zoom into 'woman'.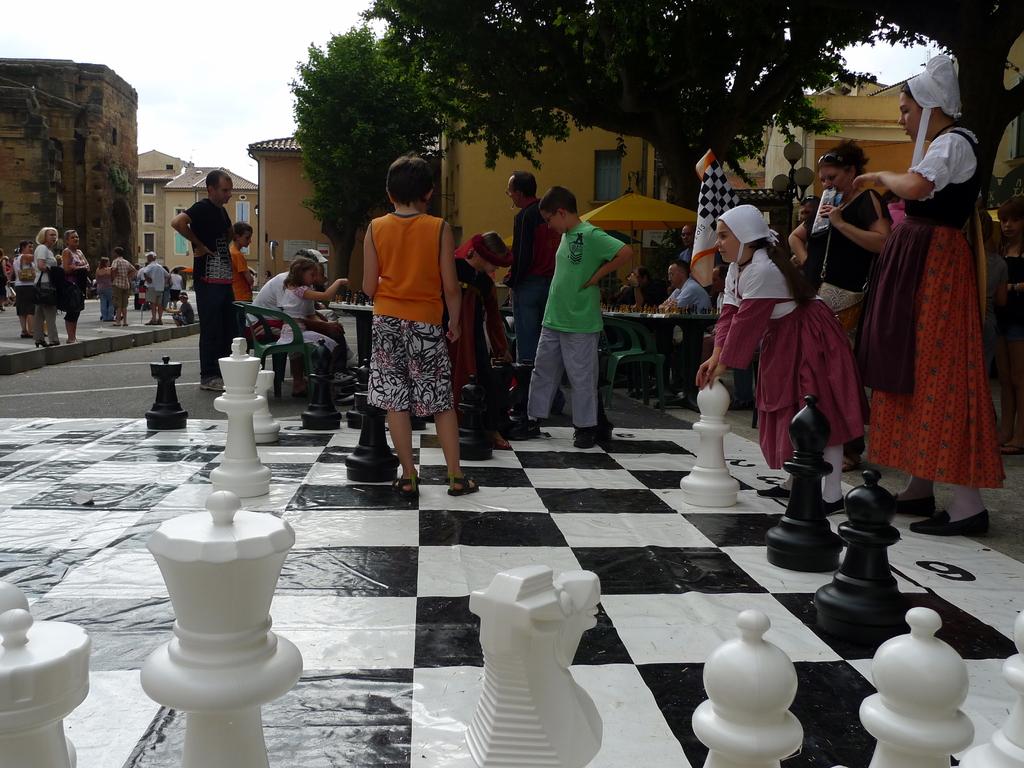
Zoom target: {"left": 61, "top": 227, "right": 91, "bottom": 345}.
